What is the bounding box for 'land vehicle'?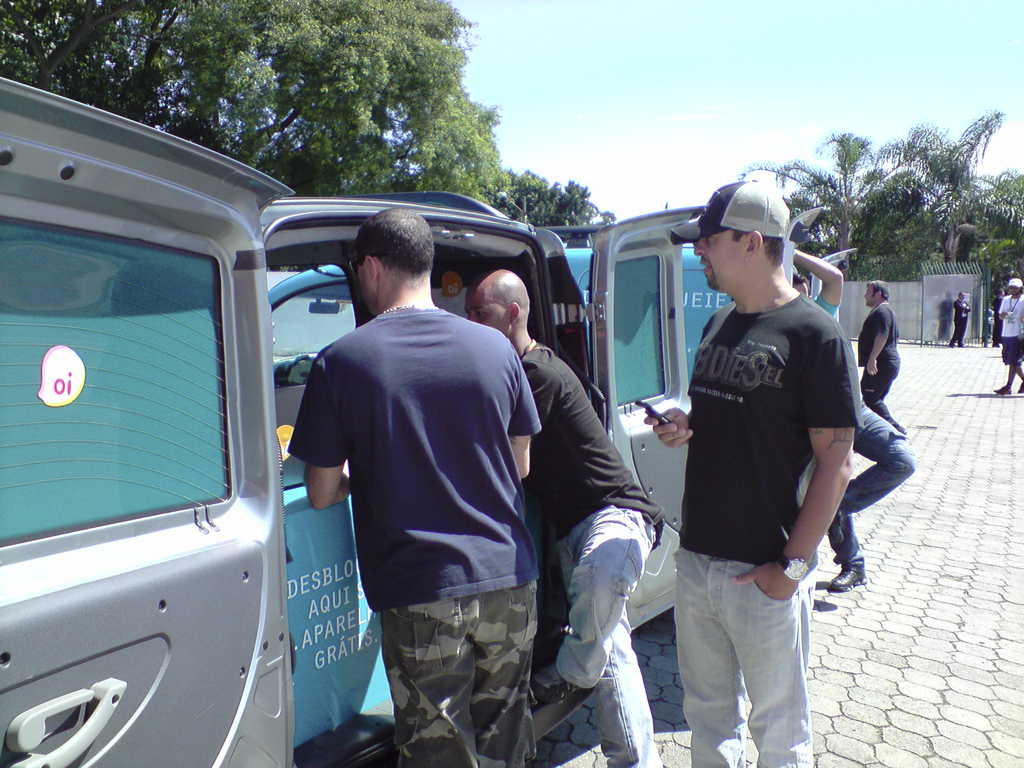
box(20, 153, 886, 707).
